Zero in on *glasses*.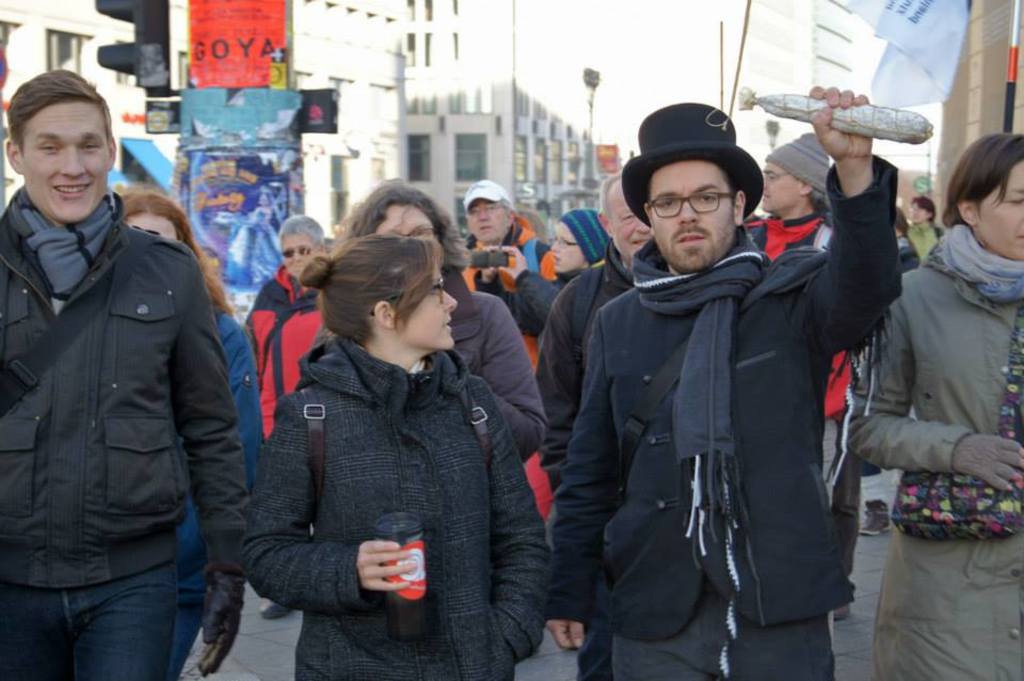
Zeroed in: (546, 234, 582, 250).
